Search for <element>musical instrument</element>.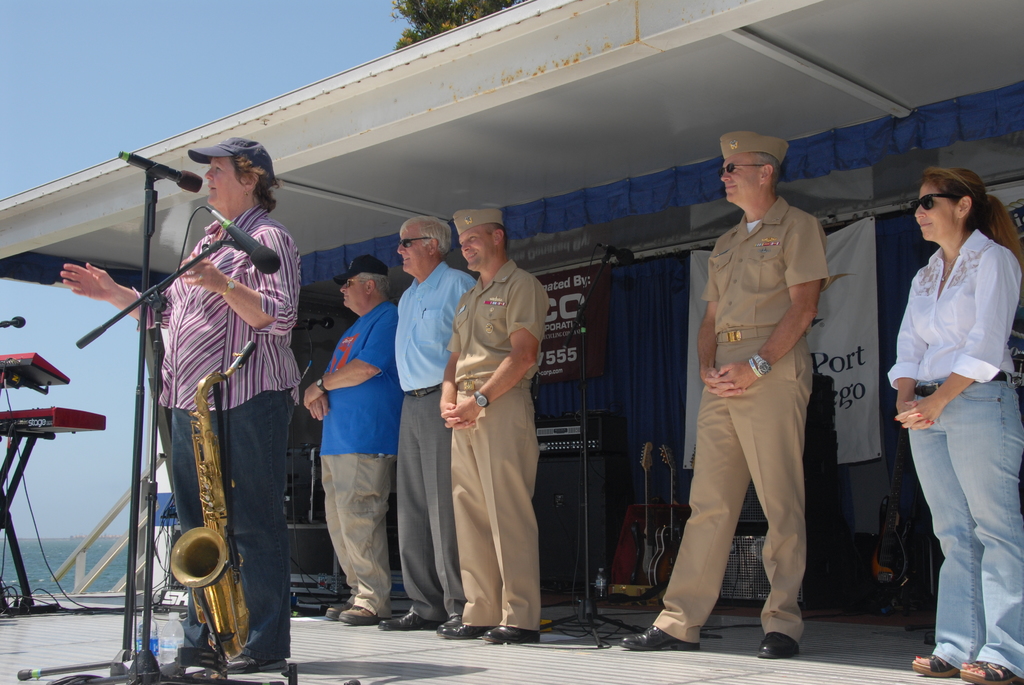
Found at (169, 337, 257, 668).
